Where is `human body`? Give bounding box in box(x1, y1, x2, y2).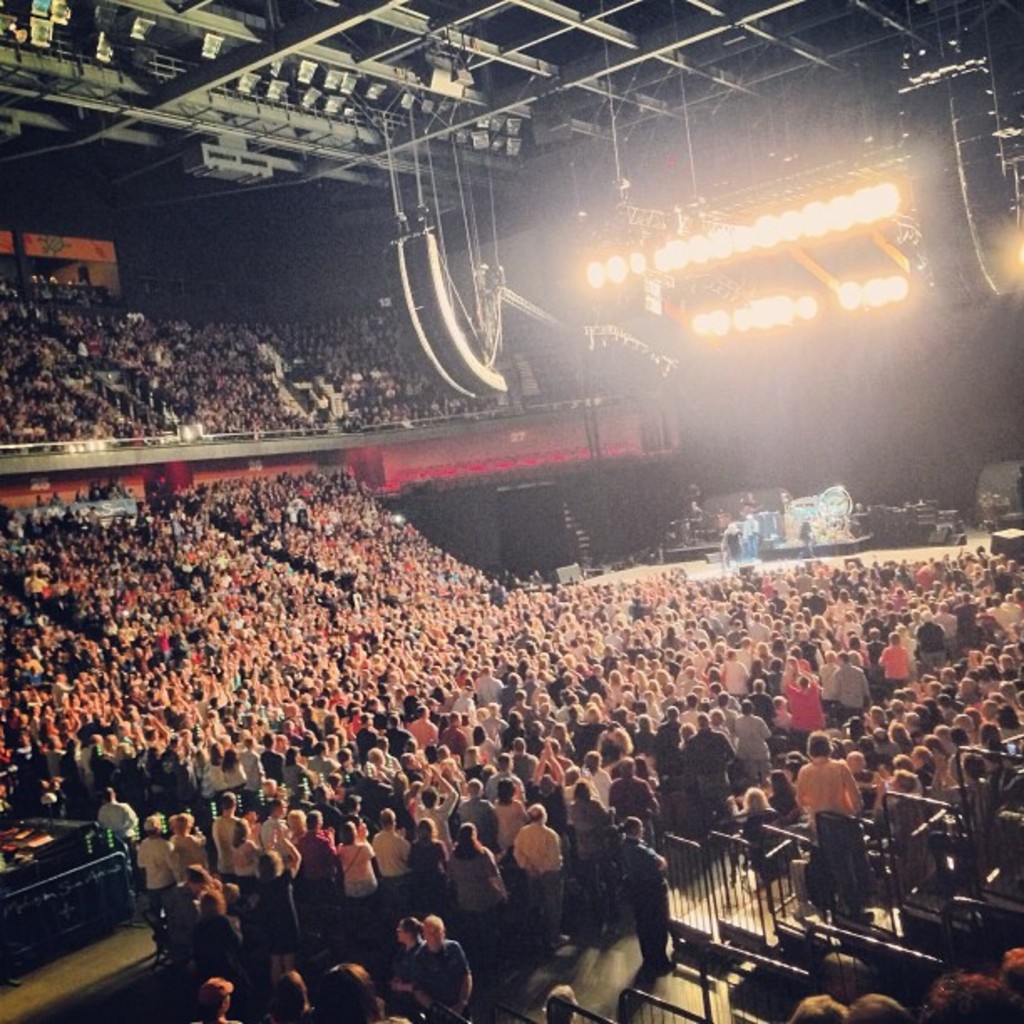
box(212, 793, 246, 878).
